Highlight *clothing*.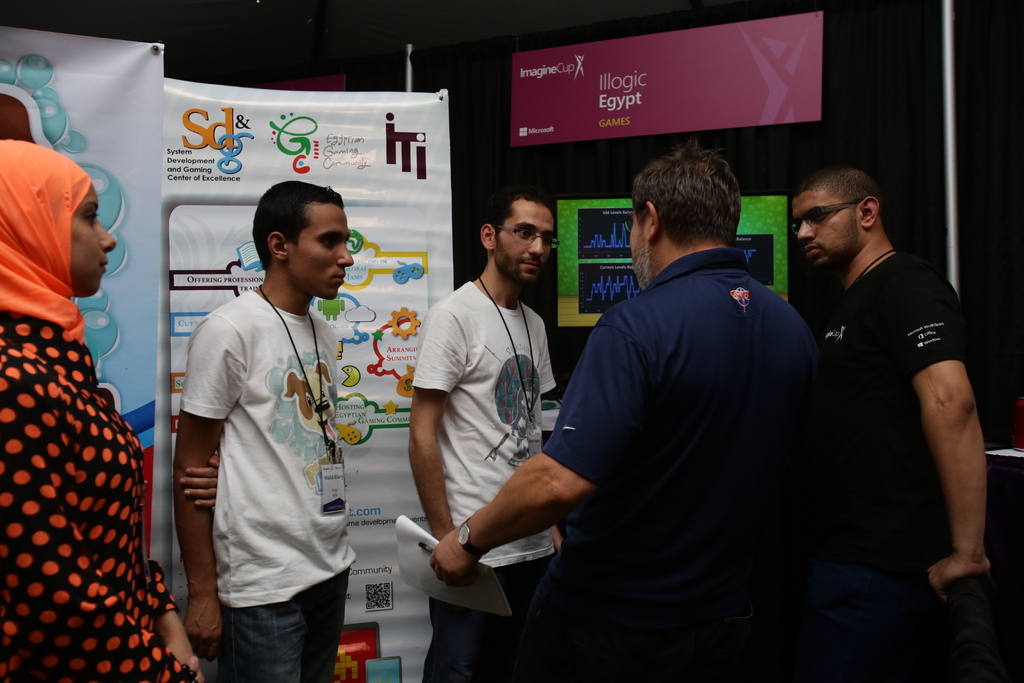
Highlighted region: (817,254,973,676).
